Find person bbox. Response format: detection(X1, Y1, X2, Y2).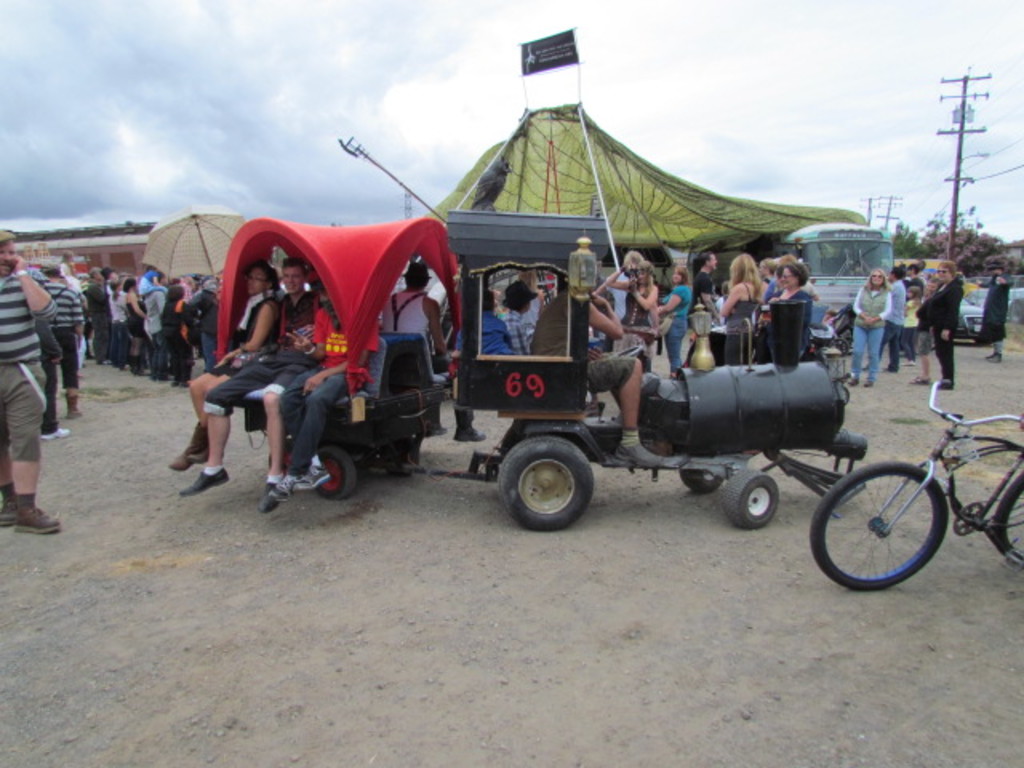
detection(50, 264, 86, 422).
